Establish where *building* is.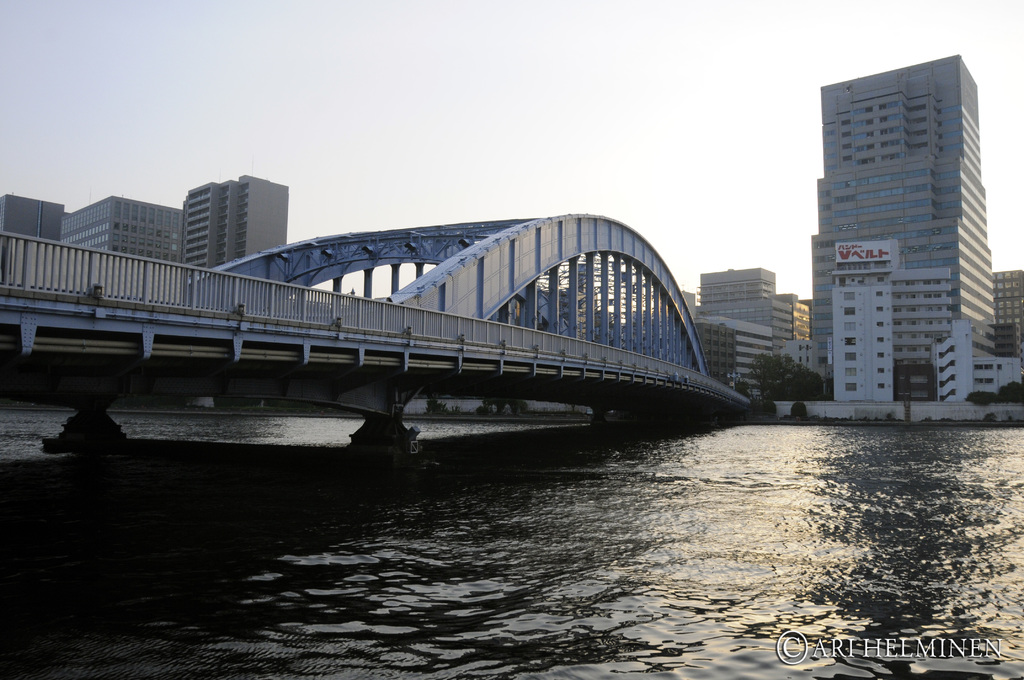
Established at 180,175,292,275.
